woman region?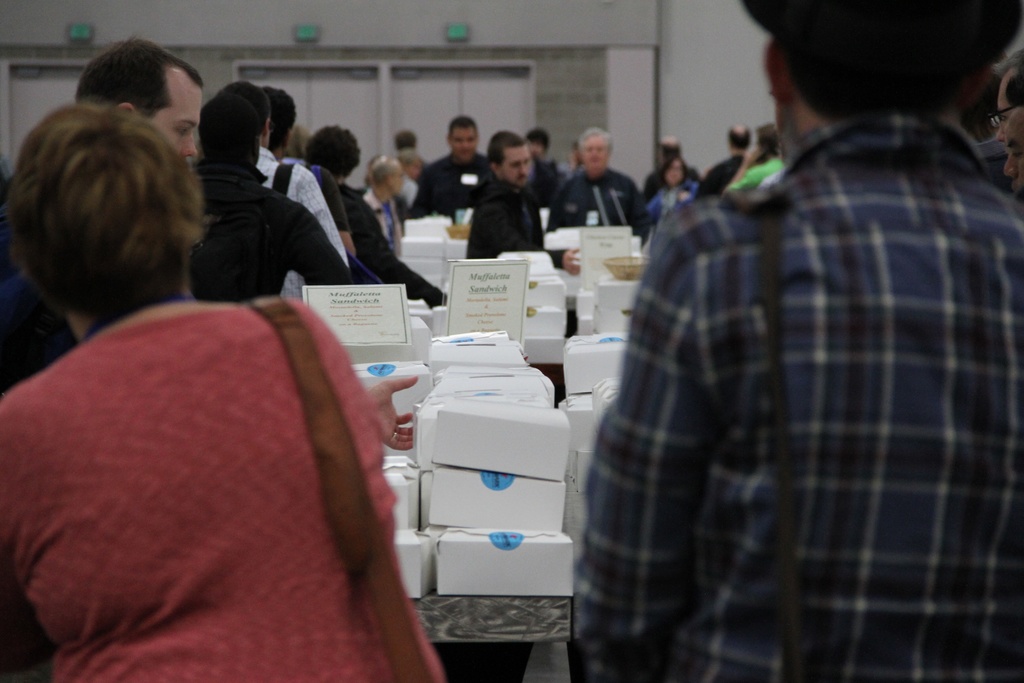
box(648, 154, 694, 231)
